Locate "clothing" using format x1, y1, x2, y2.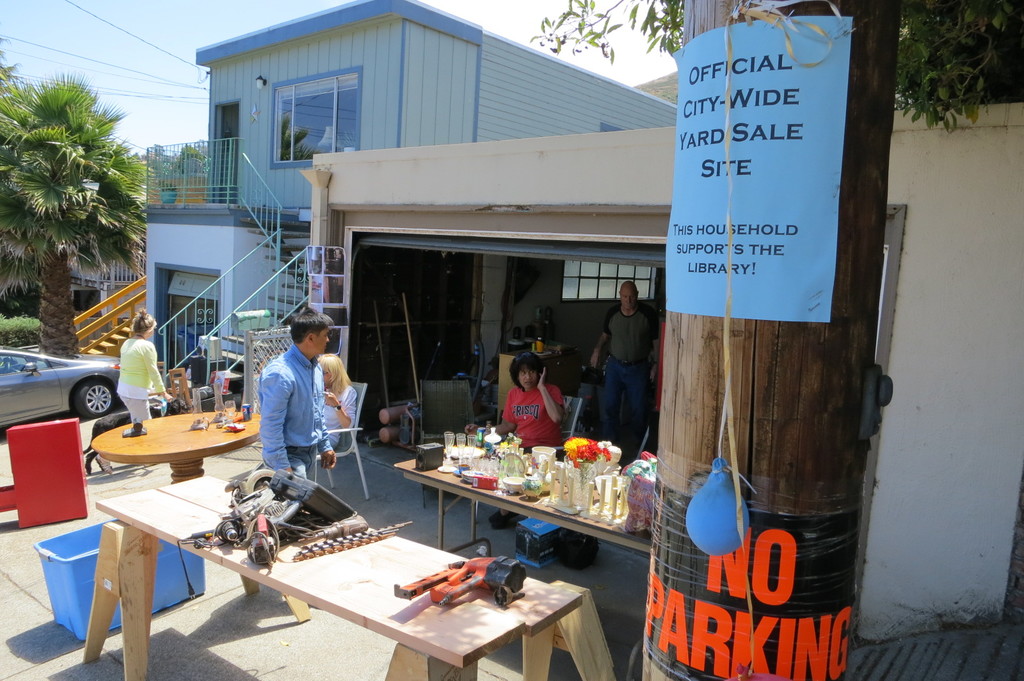
259, 342, 330, 486.
